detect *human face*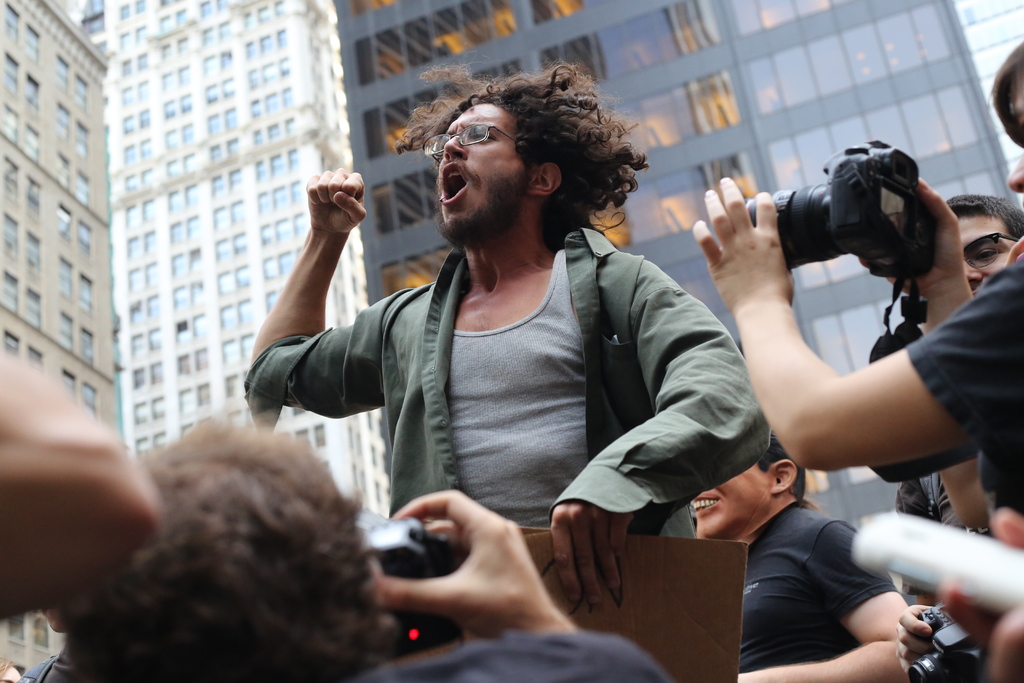
bbox=(1007, 66, 1023, 195)
